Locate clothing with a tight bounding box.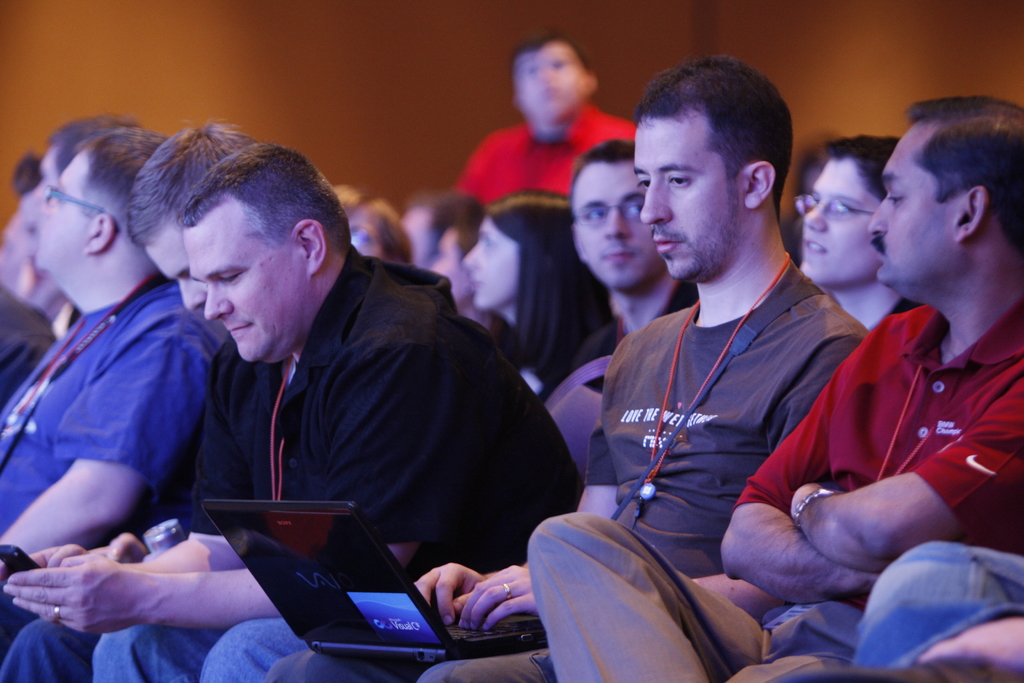
x1=584, y1=271, x2=692, y2=366.
